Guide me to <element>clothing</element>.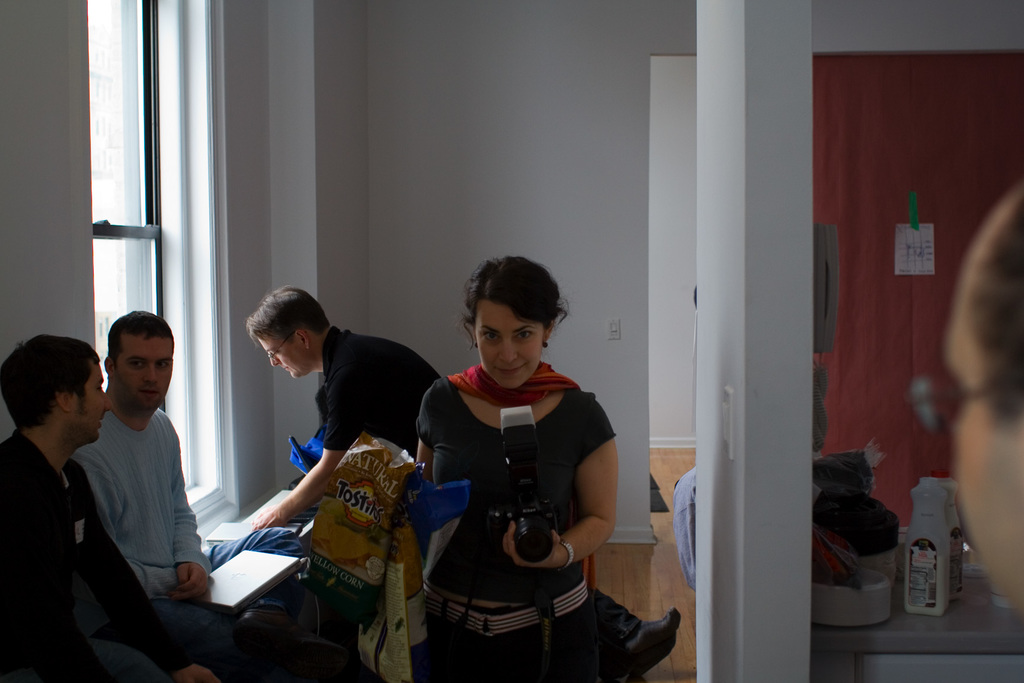
Guidance: 74/402/334/682.
